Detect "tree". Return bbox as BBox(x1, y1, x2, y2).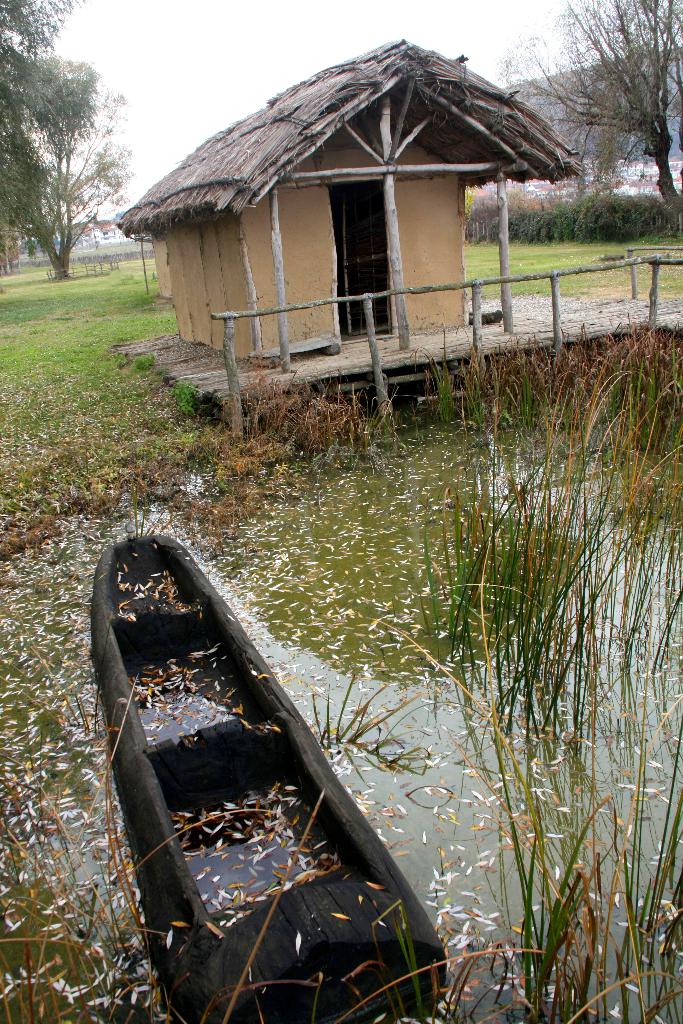
BBox(495, 0, 682, 213).
